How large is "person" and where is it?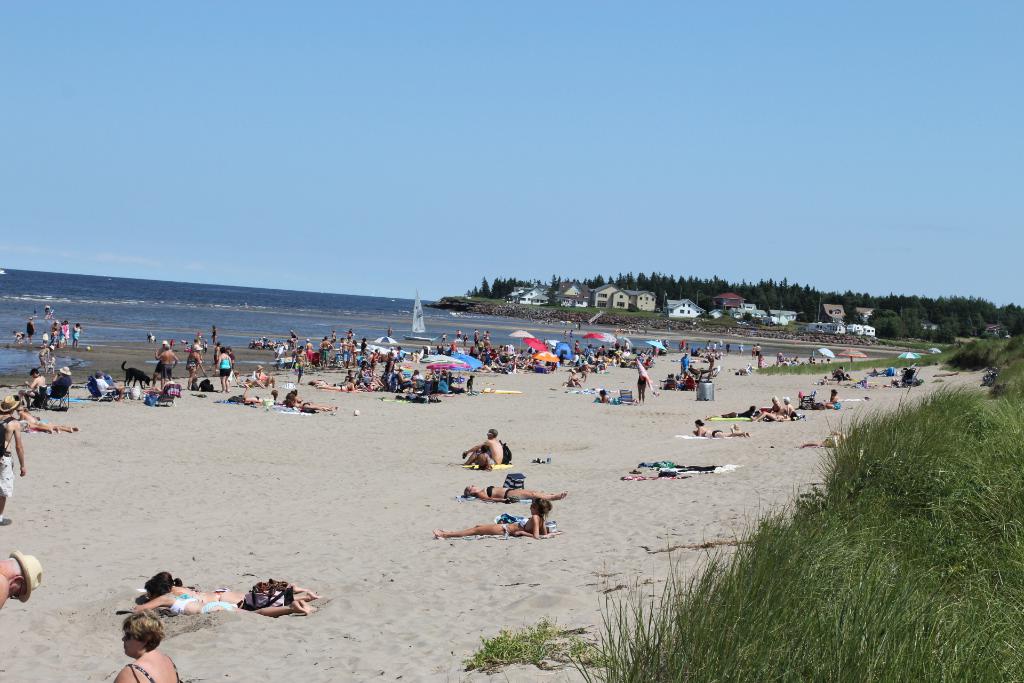
Bounding box: Rect(696, 423, 756, 440).
